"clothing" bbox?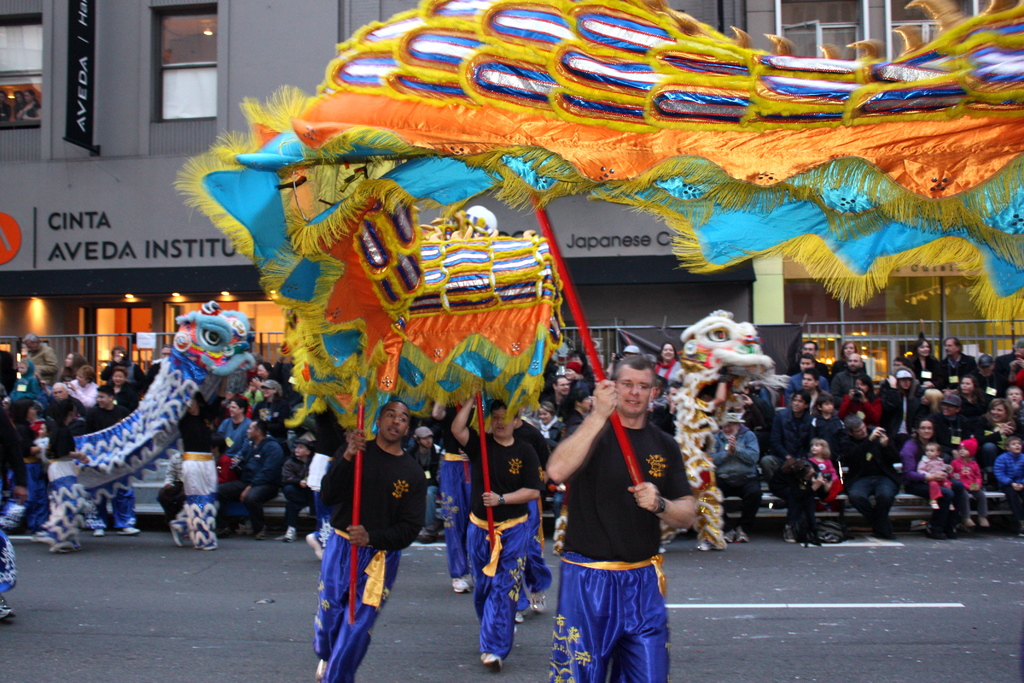
locate(55, 353, 86, 382)
